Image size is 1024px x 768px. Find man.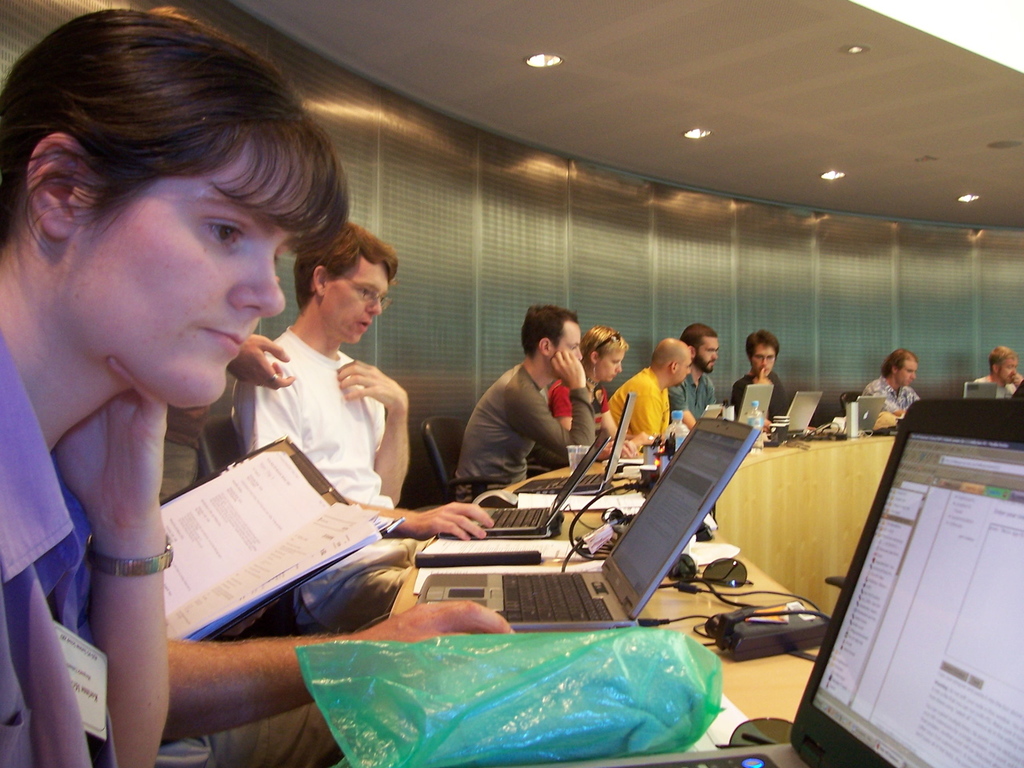
970, 347, 1017, 399.
